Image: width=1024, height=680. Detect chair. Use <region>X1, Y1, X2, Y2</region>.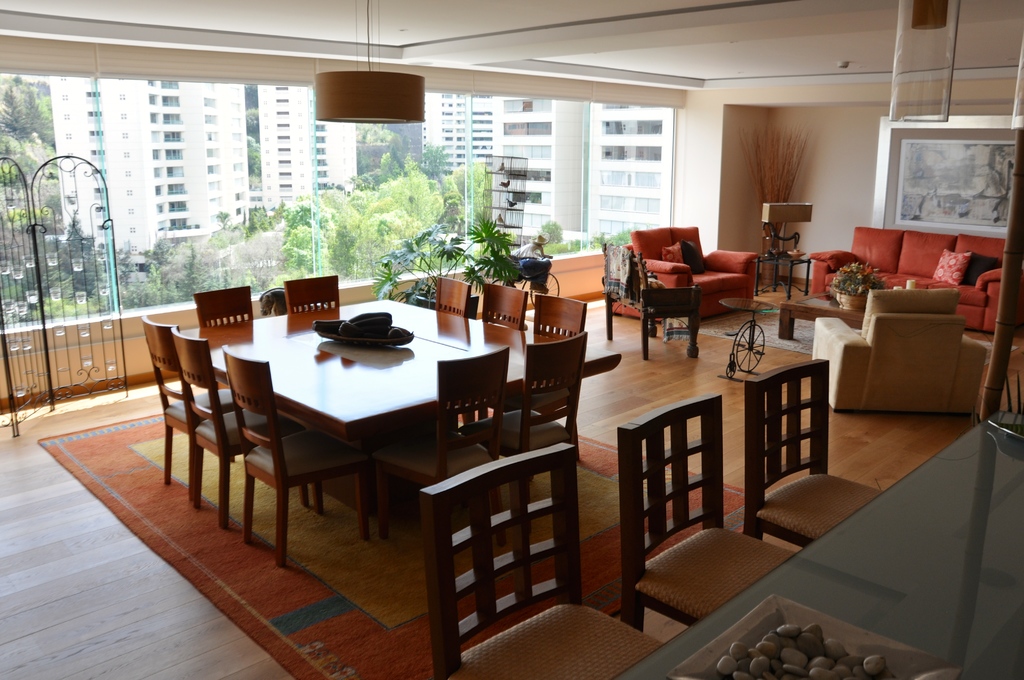
<region>595, 238, 699, 360</region>.
